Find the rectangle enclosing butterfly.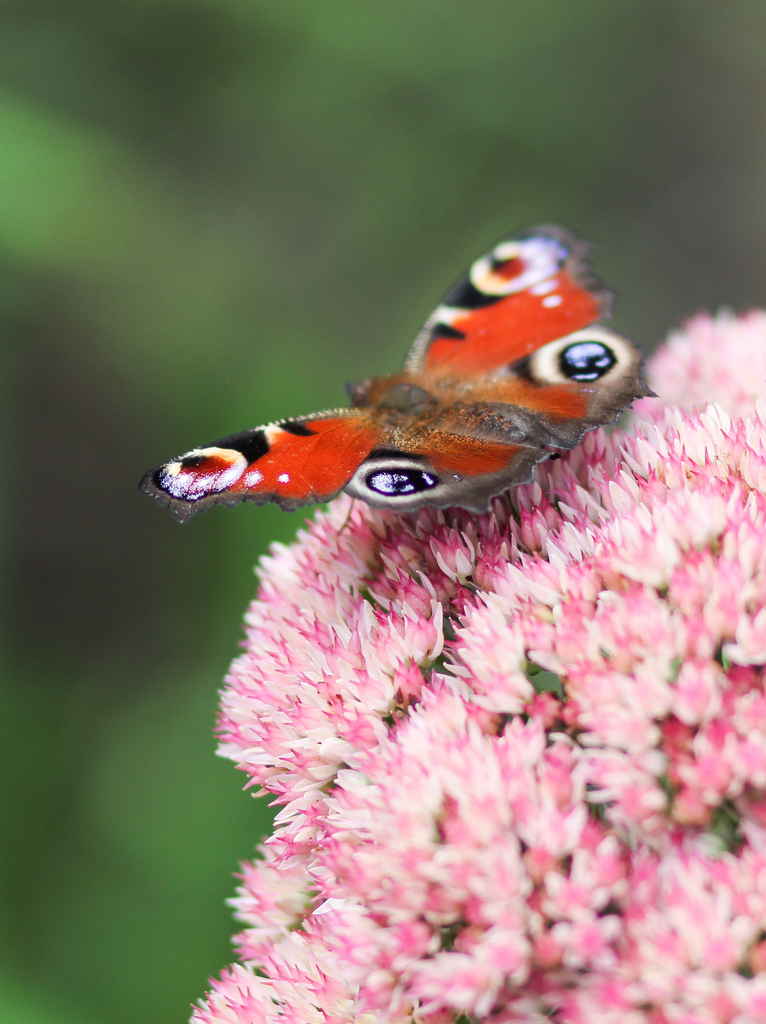
[left=183, top=194, right=662, bottom=607].
